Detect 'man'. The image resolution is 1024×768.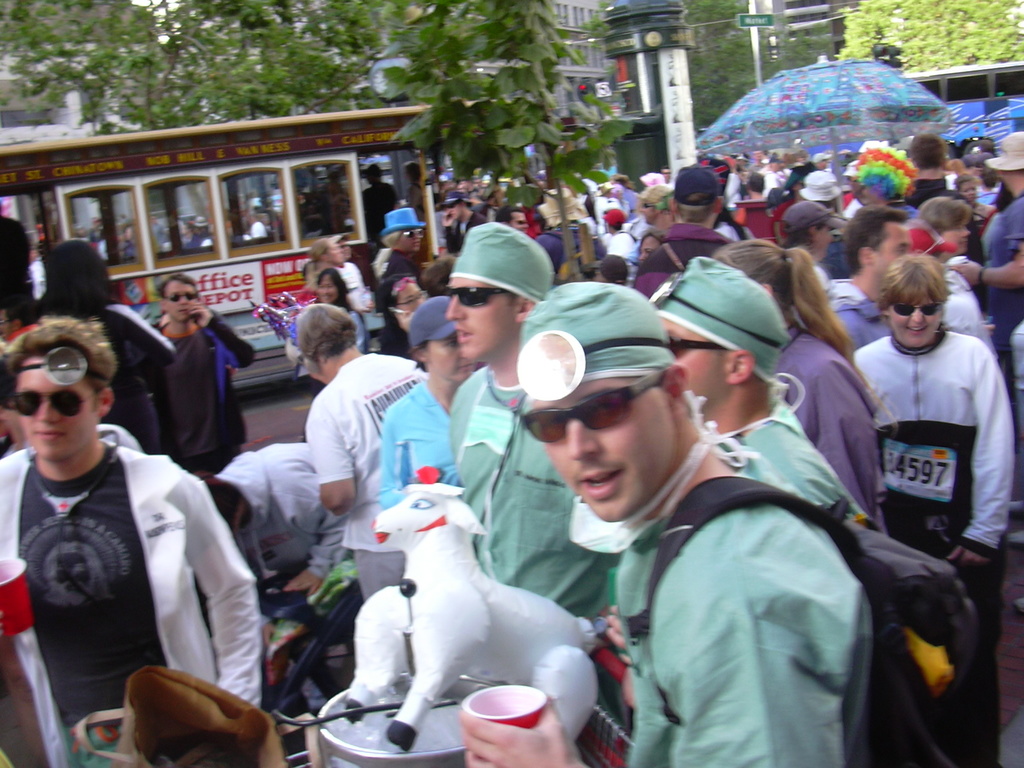
{"left": 962, "top": 126, "right": 1023, "bottom": 545}.
